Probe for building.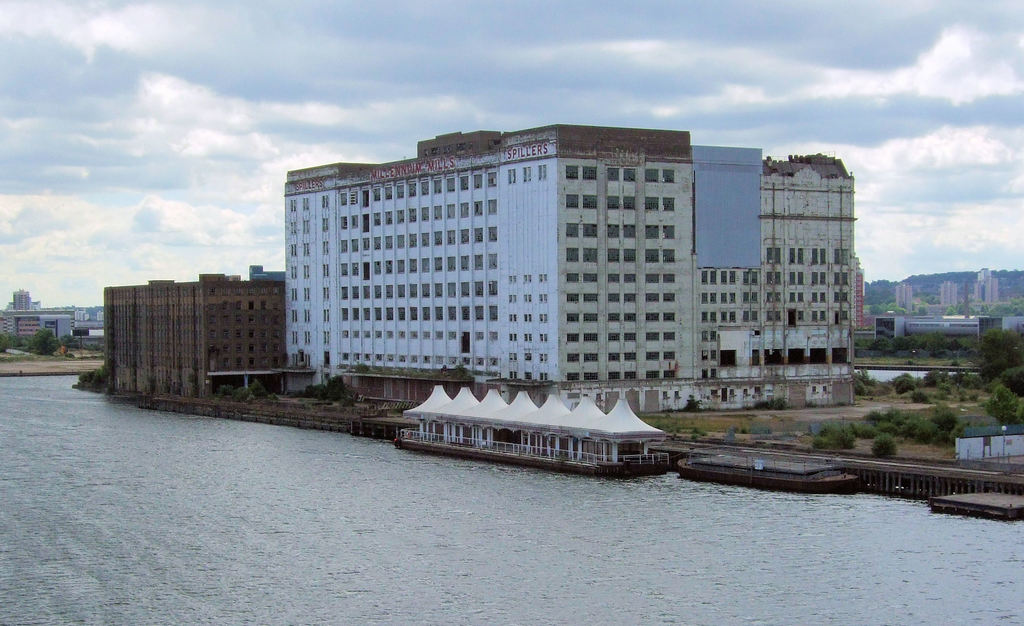
Probe result: x1=891, y1=279, x2=917, y2=316.
